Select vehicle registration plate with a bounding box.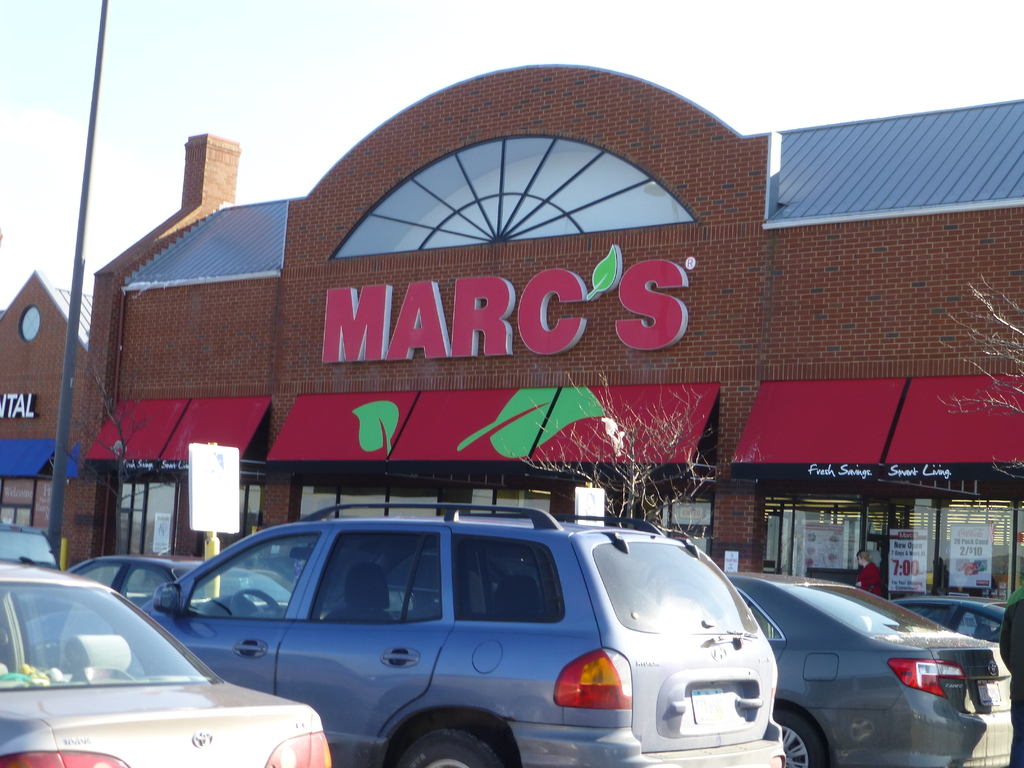
locate(690, 684, 739, 726).
